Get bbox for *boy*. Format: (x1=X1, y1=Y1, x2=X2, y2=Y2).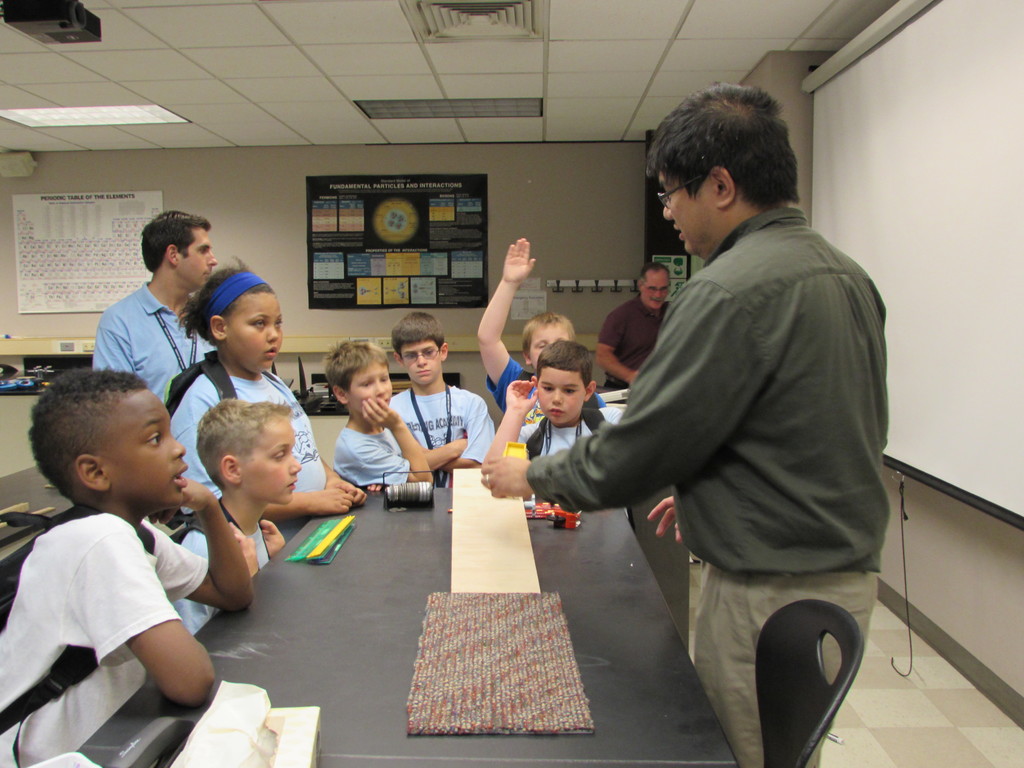
(x1=466, y1=231, x2=614, y2=415).
